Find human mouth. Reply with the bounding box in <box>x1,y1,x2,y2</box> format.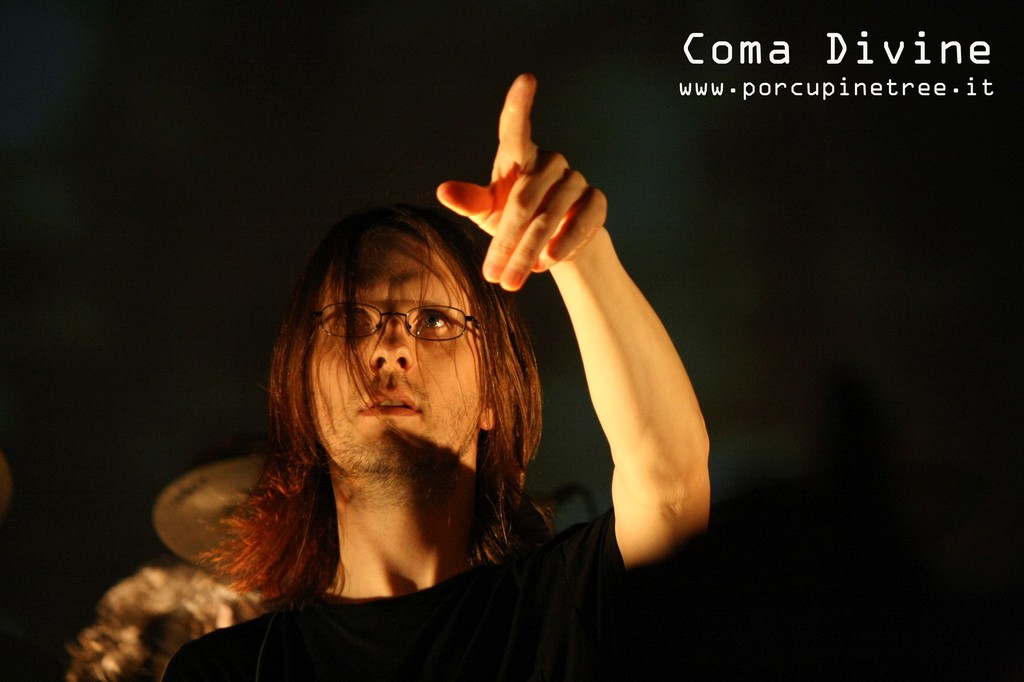
<box>359,390,425,415</box>.
